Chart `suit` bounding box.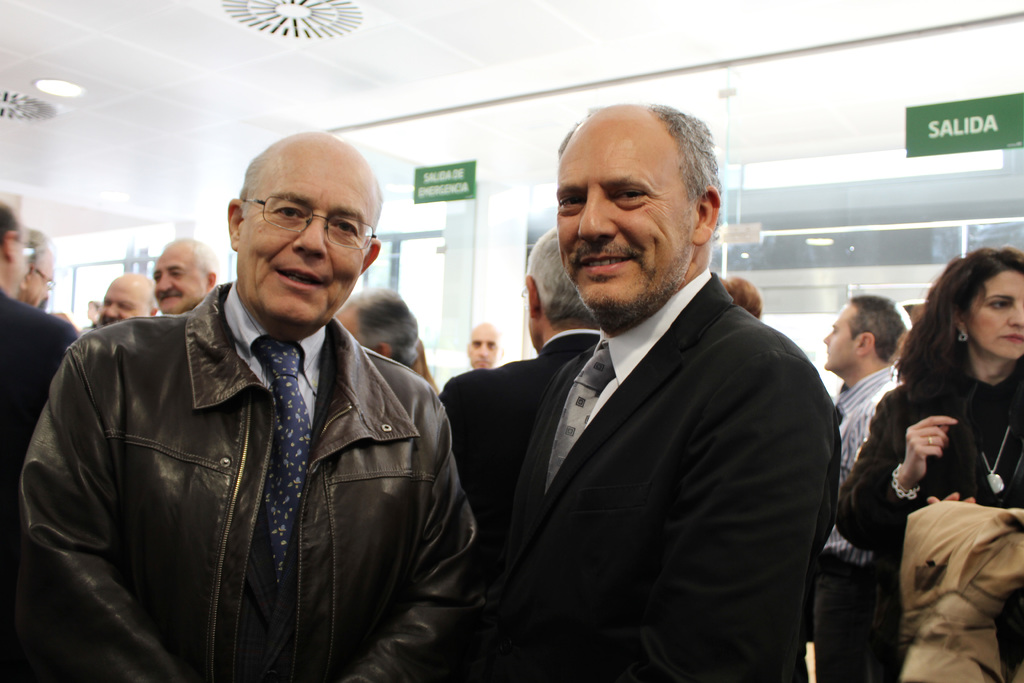
Charted: 493, 276, 844, 682.
